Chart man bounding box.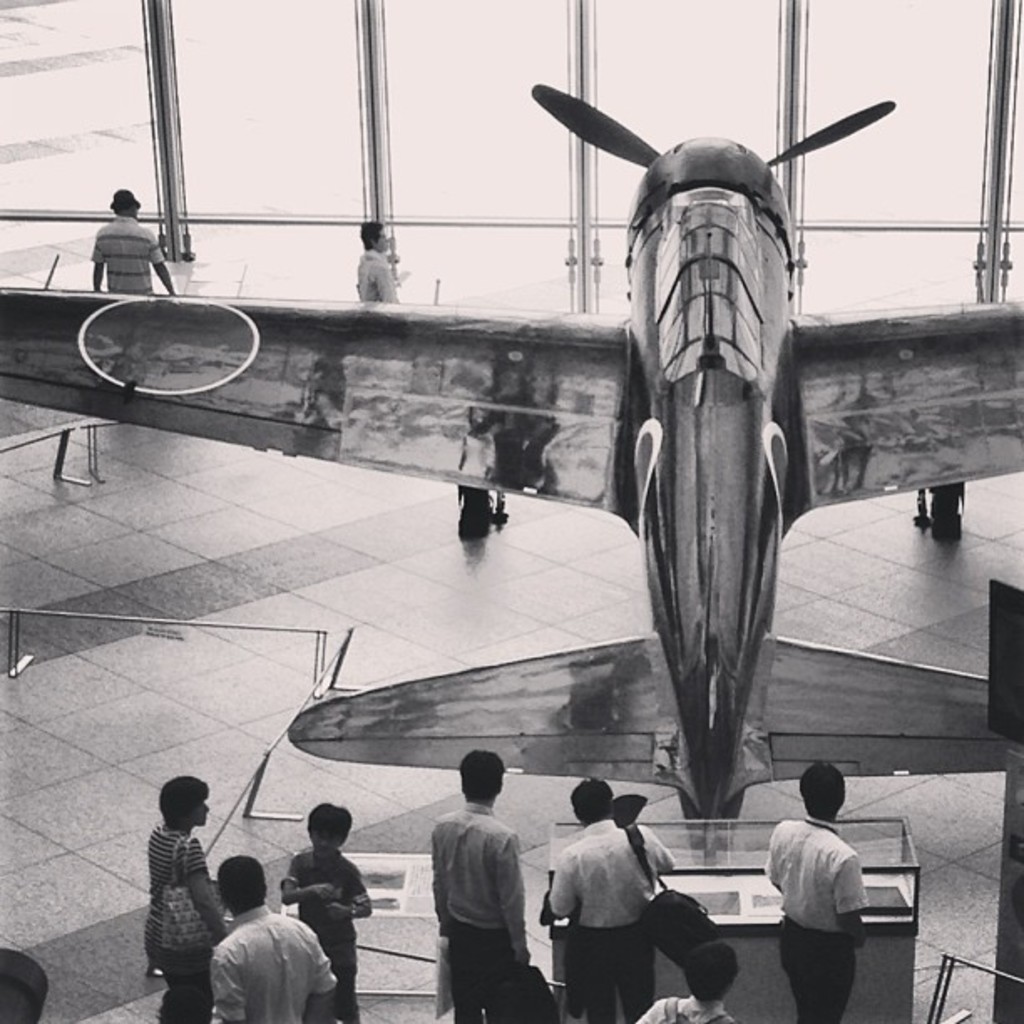
Charted: box(632, 922, 753, 1022).
